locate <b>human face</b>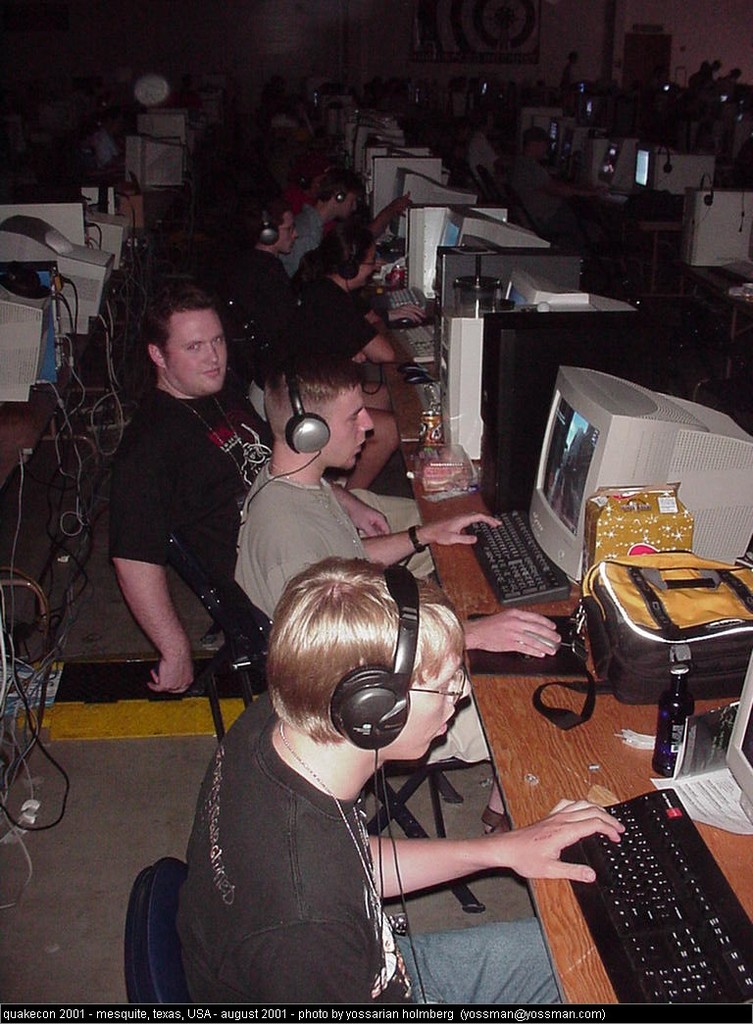
276/214/300/256
